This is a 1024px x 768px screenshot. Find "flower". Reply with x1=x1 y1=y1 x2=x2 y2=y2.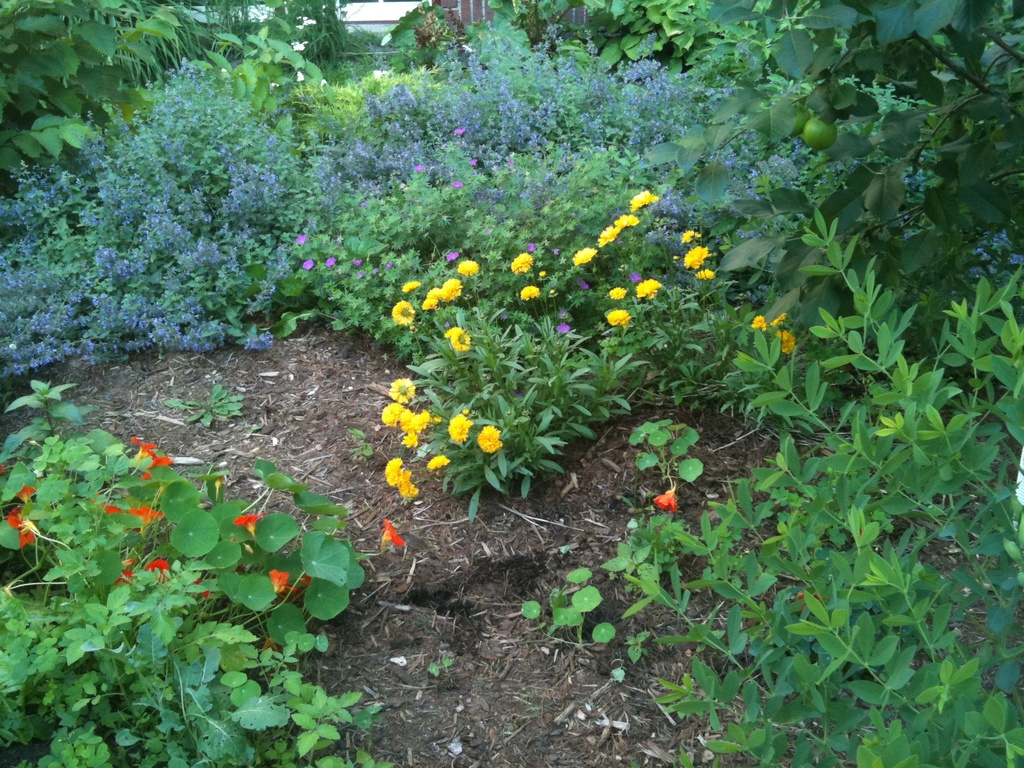
x1=509 y1=252 x2=543 y2=273.
